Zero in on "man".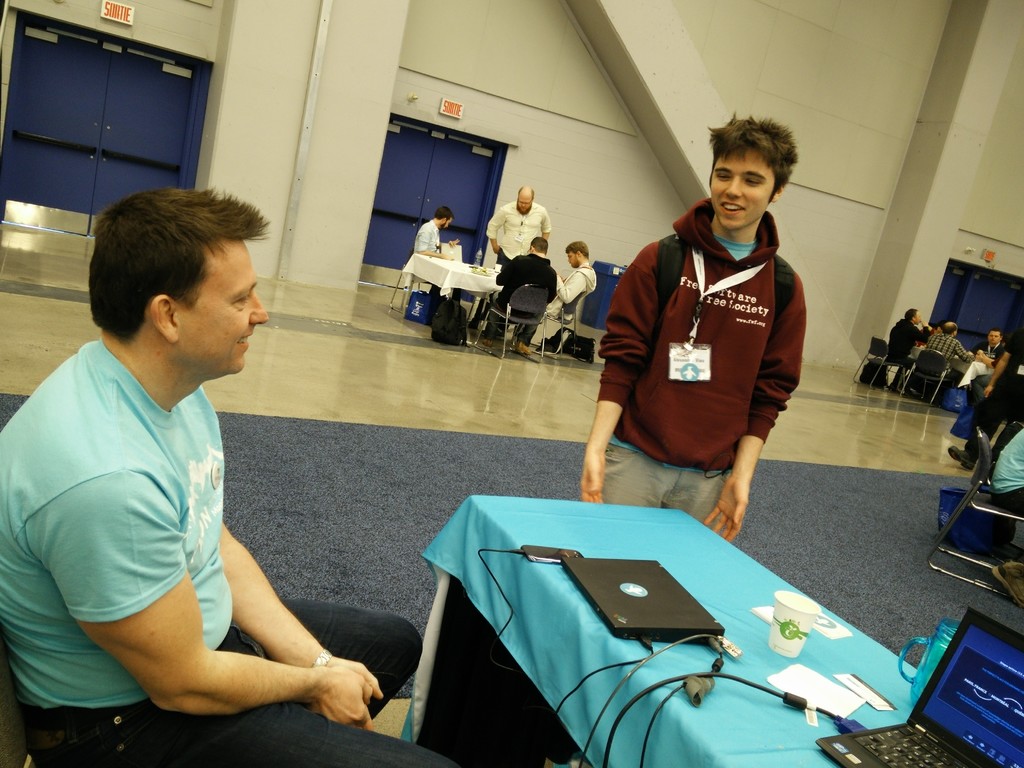
Zeroed in: box=[492, 236, 552, 349].
